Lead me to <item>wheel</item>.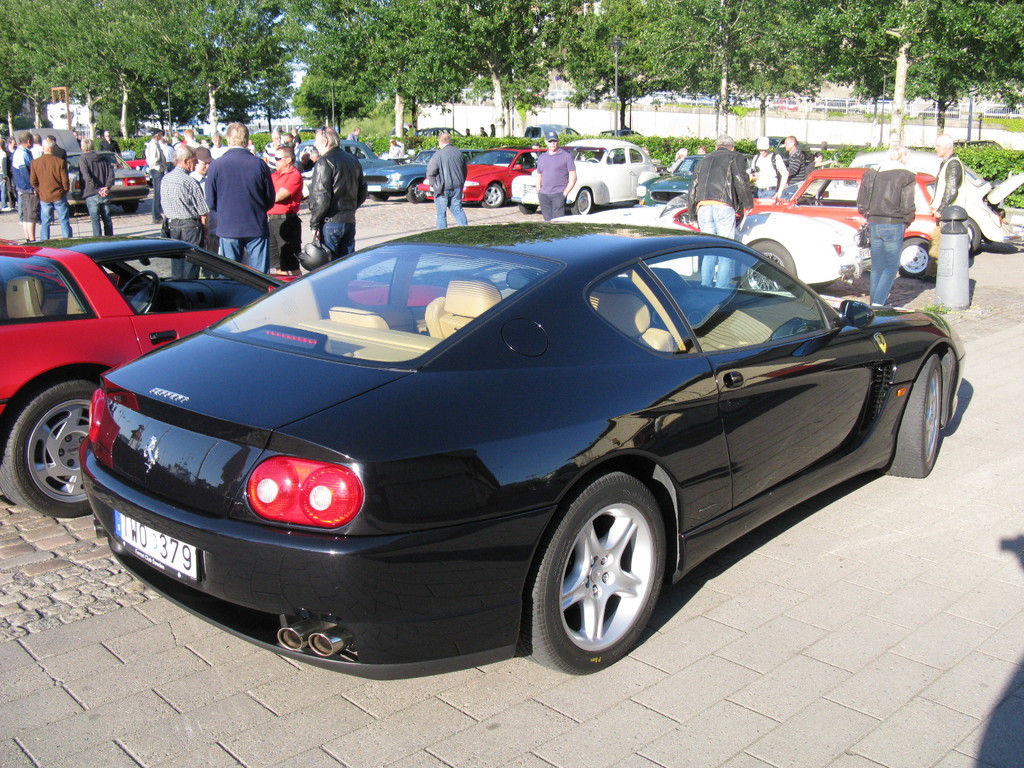
Lead to 370,195,390,200.
